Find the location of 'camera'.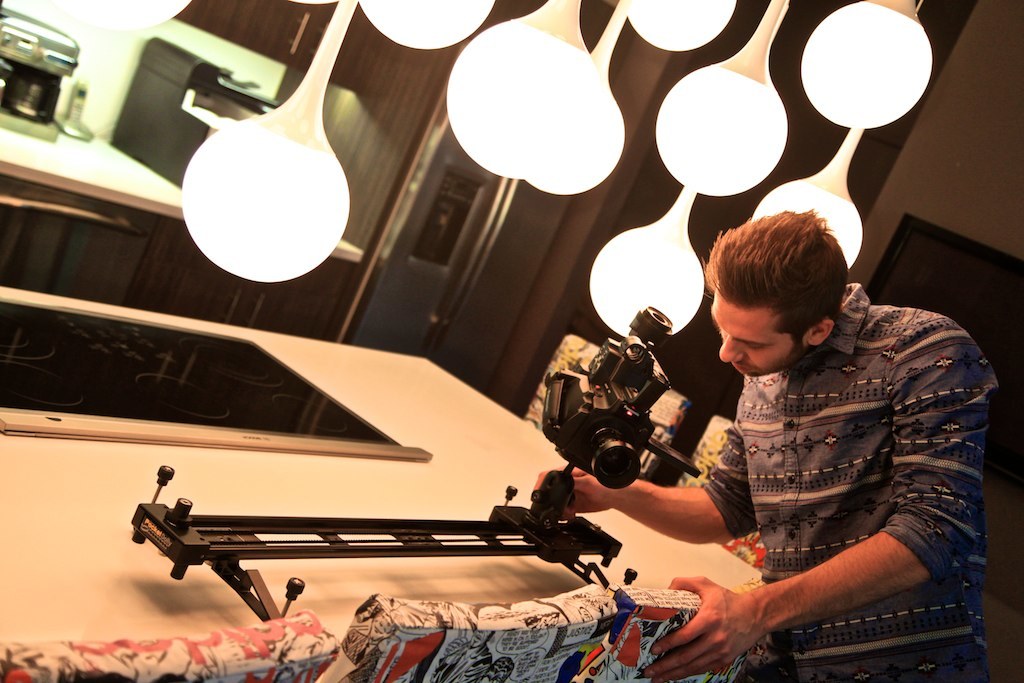
Location: [x1=546, y1=304, x2=704, y2=526].
